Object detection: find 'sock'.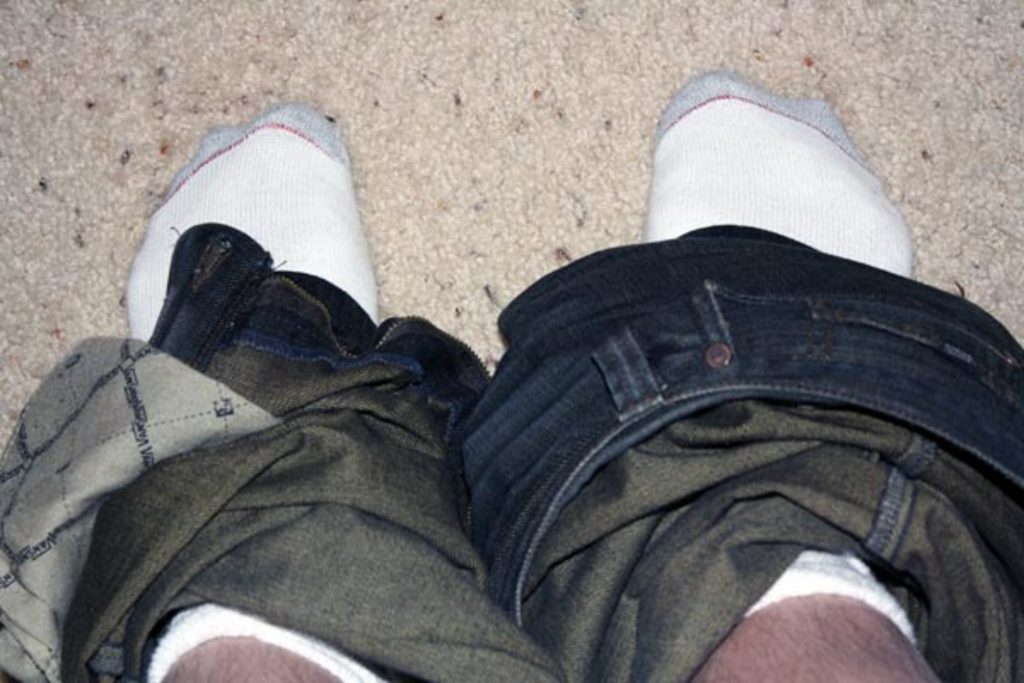
BBox(640, 61, 913, 278).
